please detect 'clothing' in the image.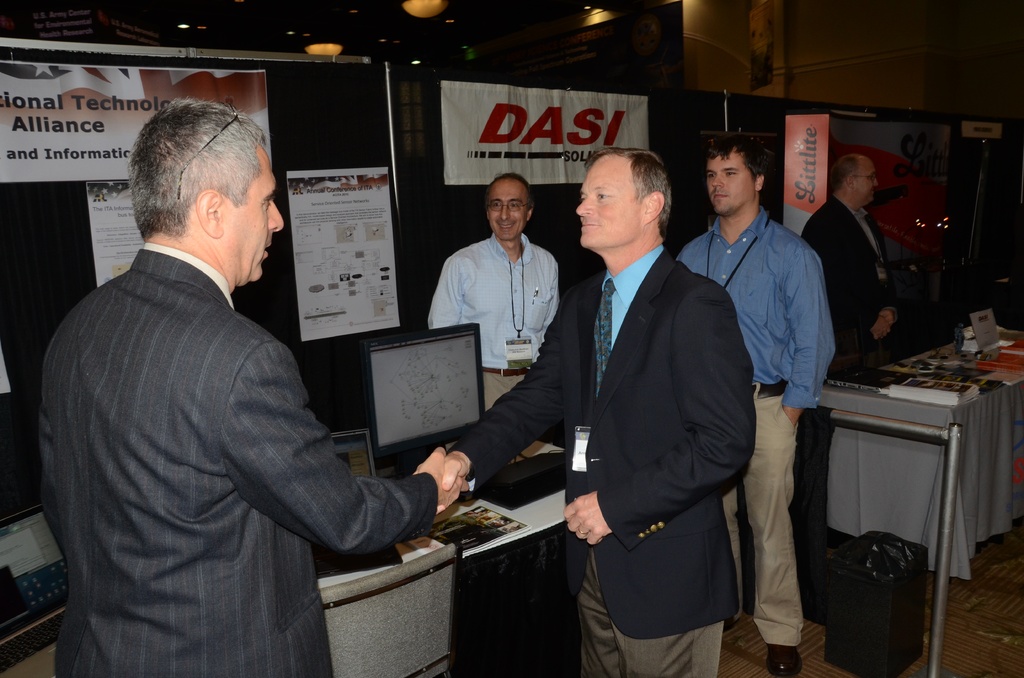
Rect(424, 229, 559, 402).
